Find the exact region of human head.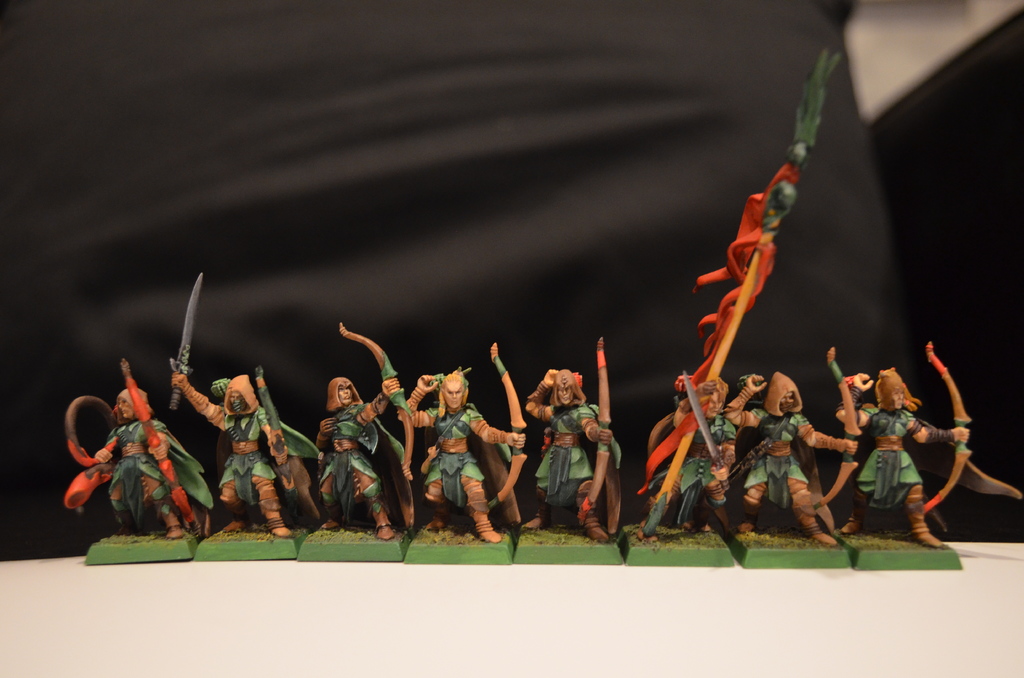
Exact region: bbox=[441, 376, 469, 409].
